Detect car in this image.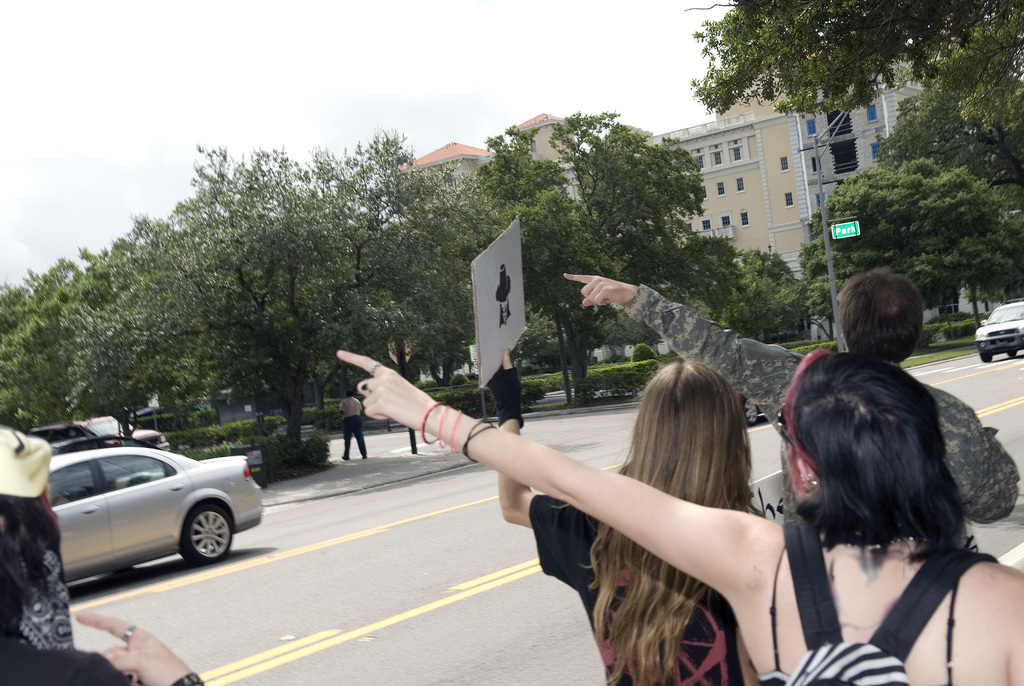
Detection: <region>52, 442, 154, 453</region>.
